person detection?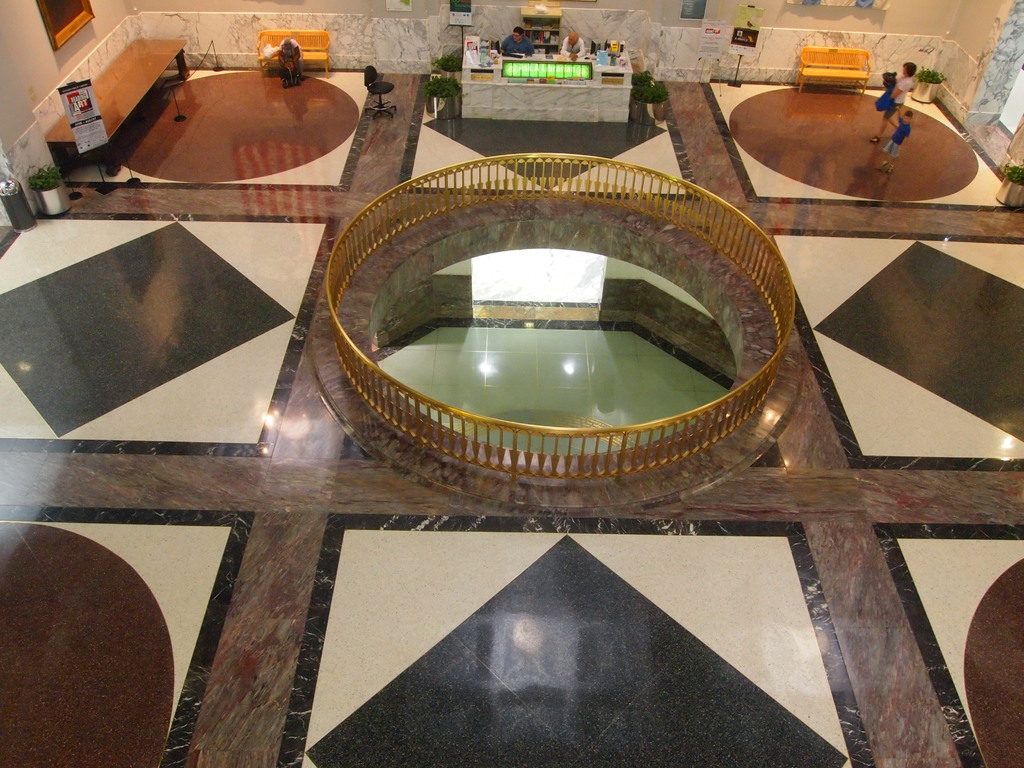
BBox(871, 57, 915, 143)
